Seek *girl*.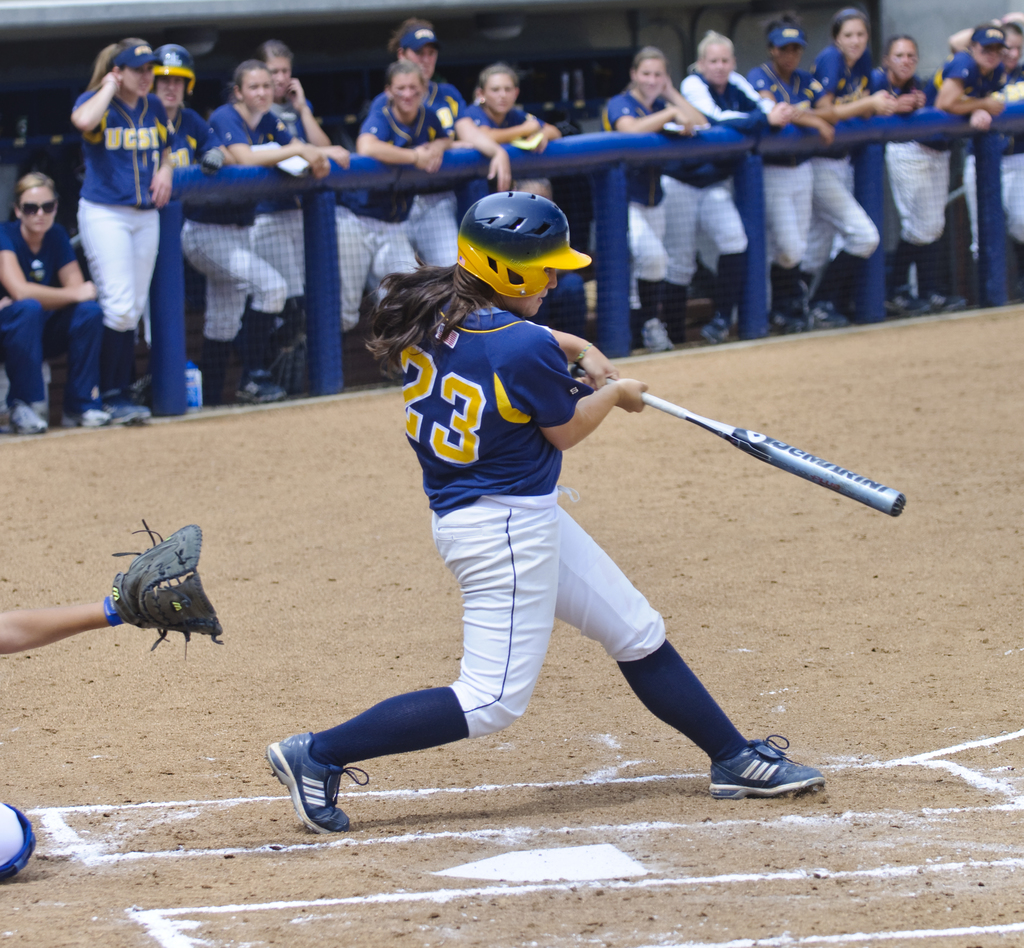
{"x1": 951, "y1": 16, "x2": 1023, "y2": 261}.
